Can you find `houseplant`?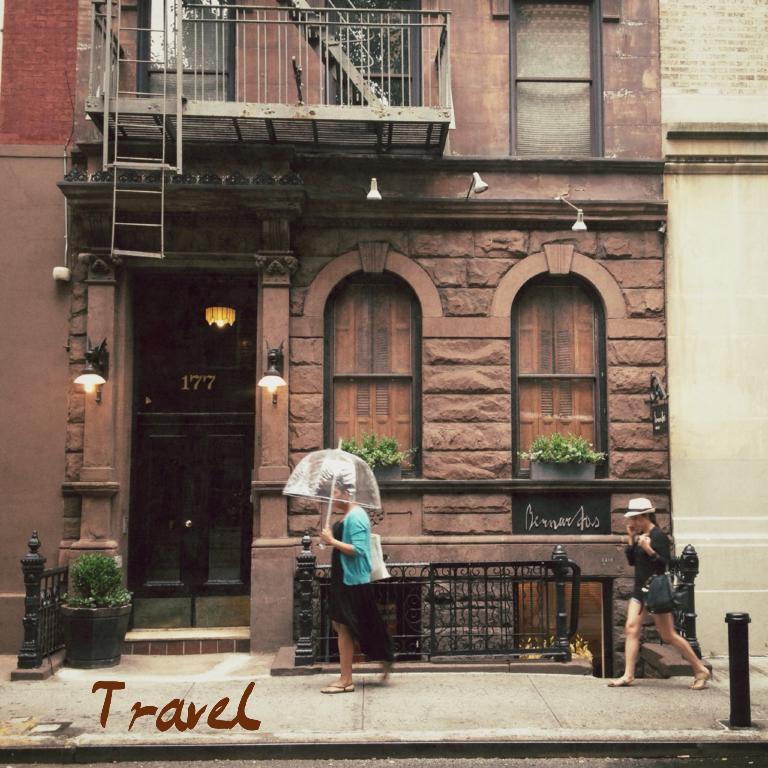
Yes, bounding box: [left=57, top=548, right=133, bottom=672].
